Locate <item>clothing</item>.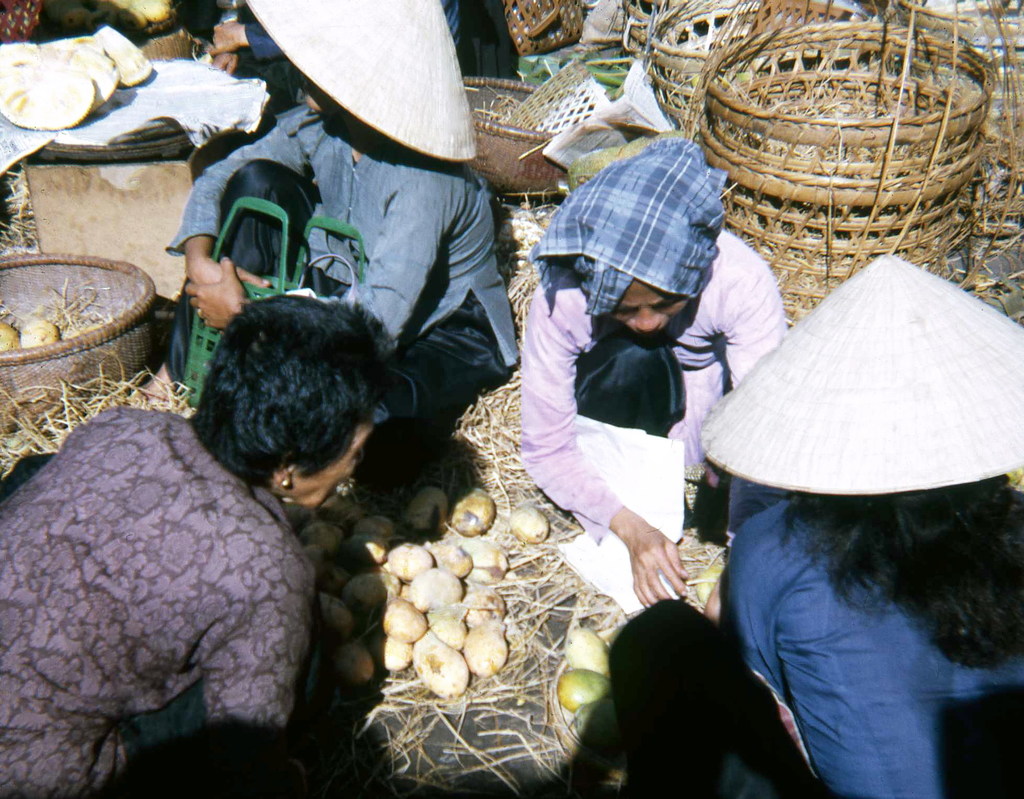
Bounding box: BBox(728, 483, 1023, 798).
